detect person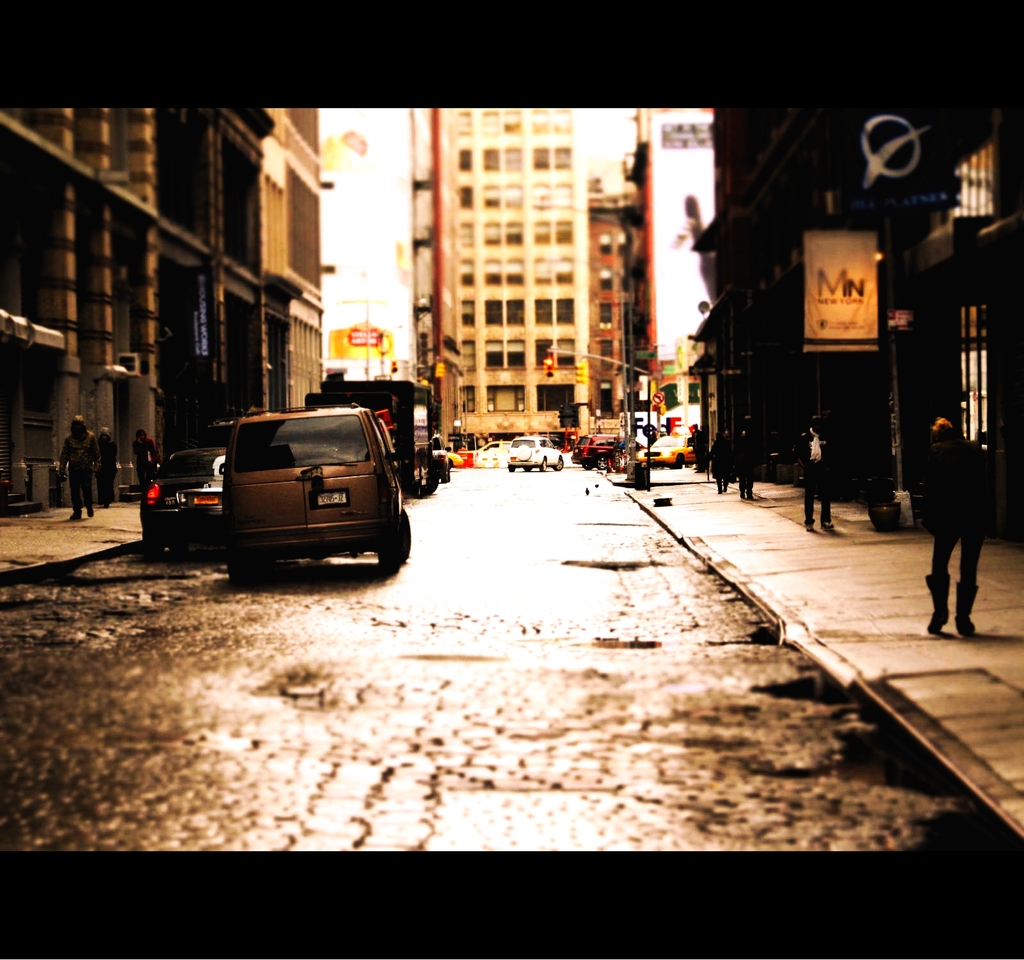
bbox=[94, 429, 117, 504]
